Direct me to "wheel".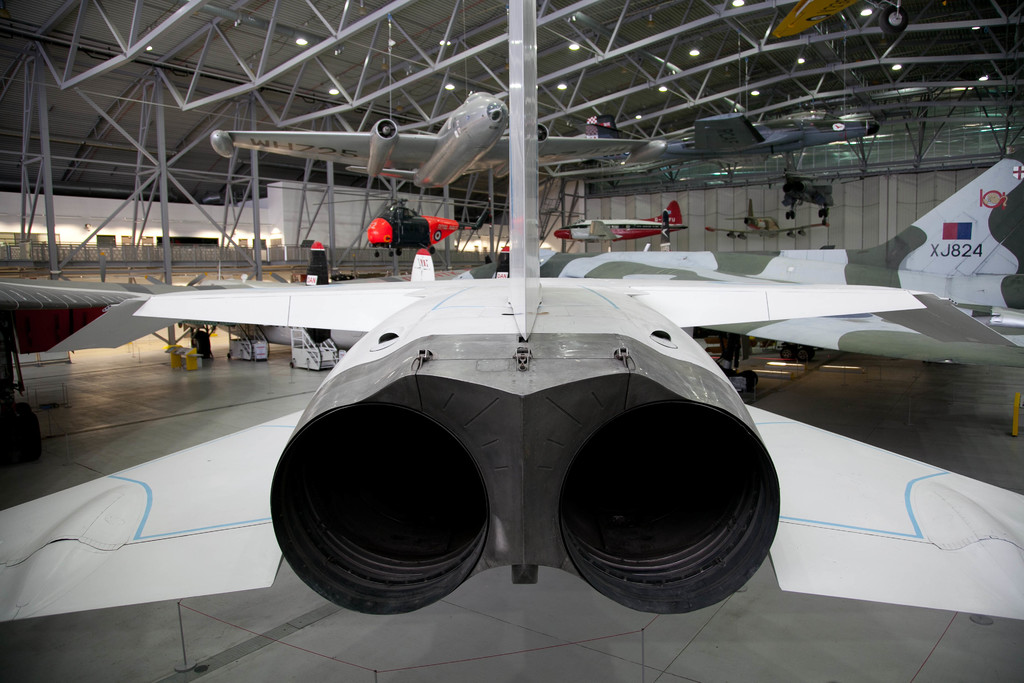
Direction: {"left": 796, "top": 349, "right": 816, "bottom": 363}.
